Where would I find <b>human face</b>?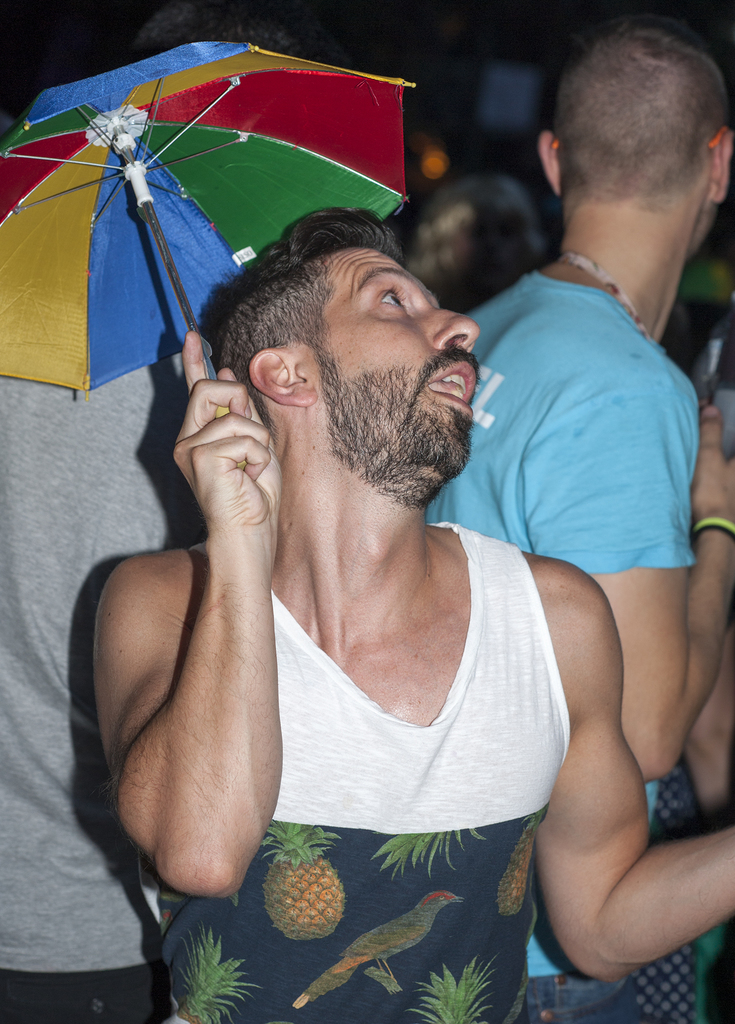
At crop(315, 248, 481, 474).
